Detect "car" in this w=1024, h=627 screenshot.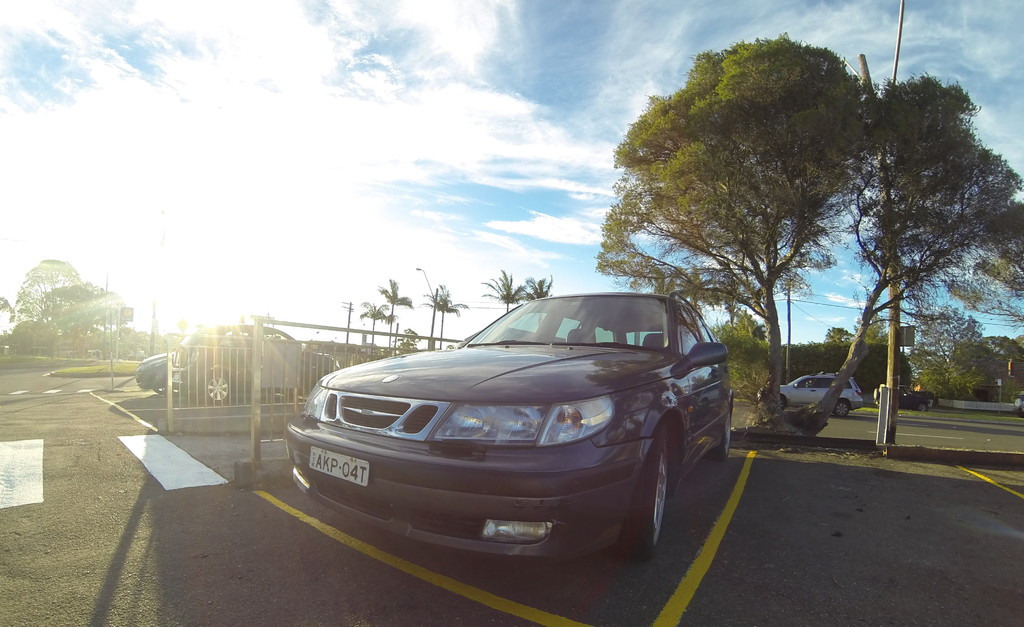
Detection: box(756, 375, 865, 417).
